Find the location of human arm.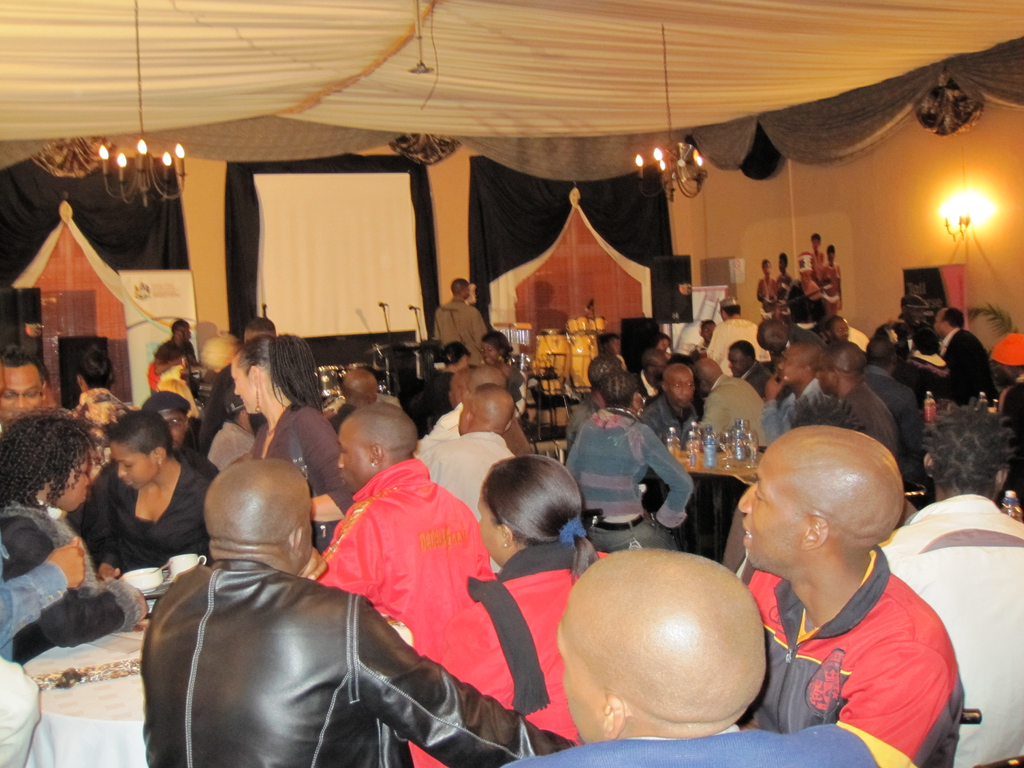
Location: (934,333,982,383).
